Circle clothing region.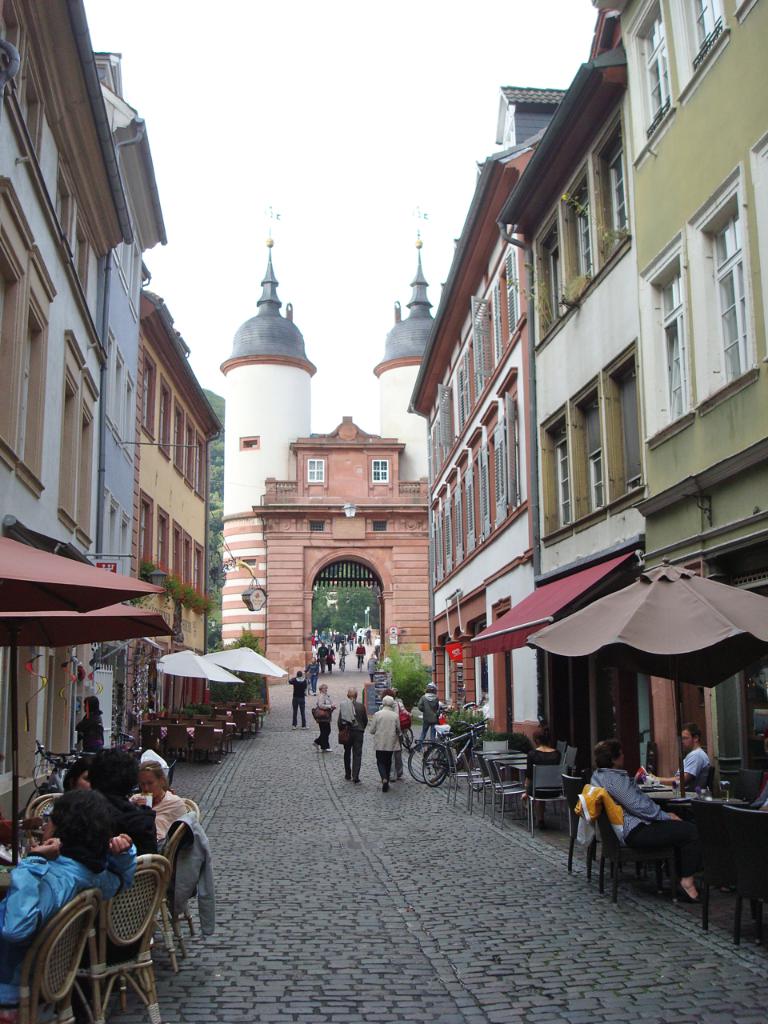
Region: x1=370, y1=705, x2=401, y2=788.
